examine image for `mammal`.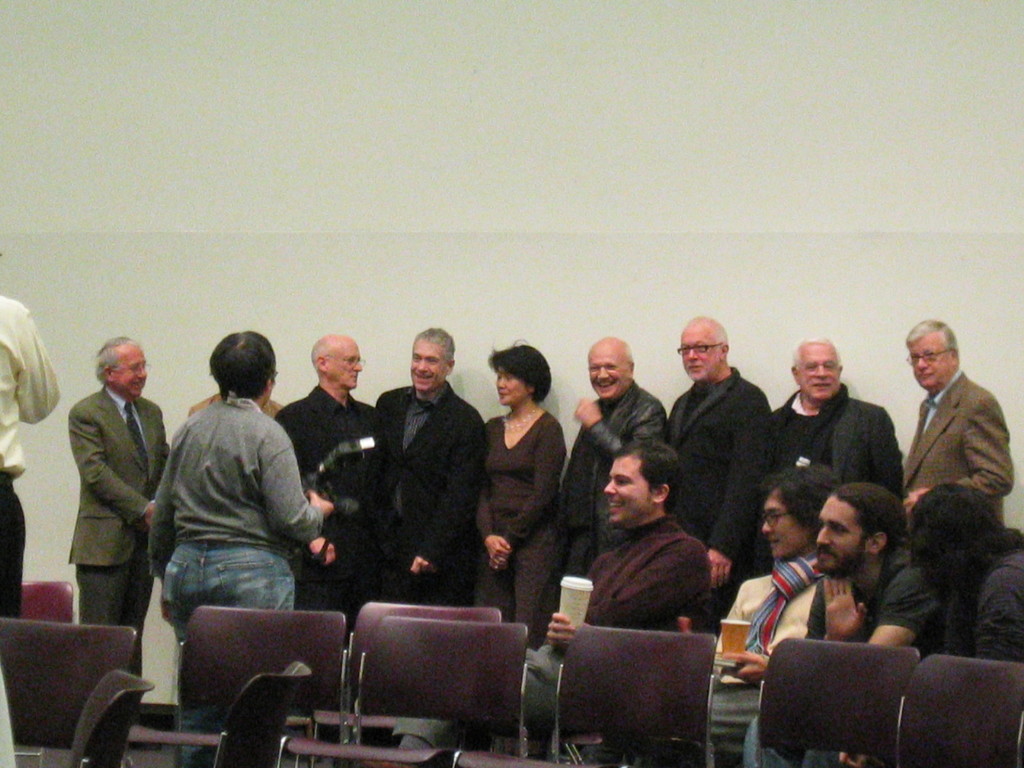
Examination result: {"x1": 703, "y1": 470, "x2": 837, "y2": 764}.
